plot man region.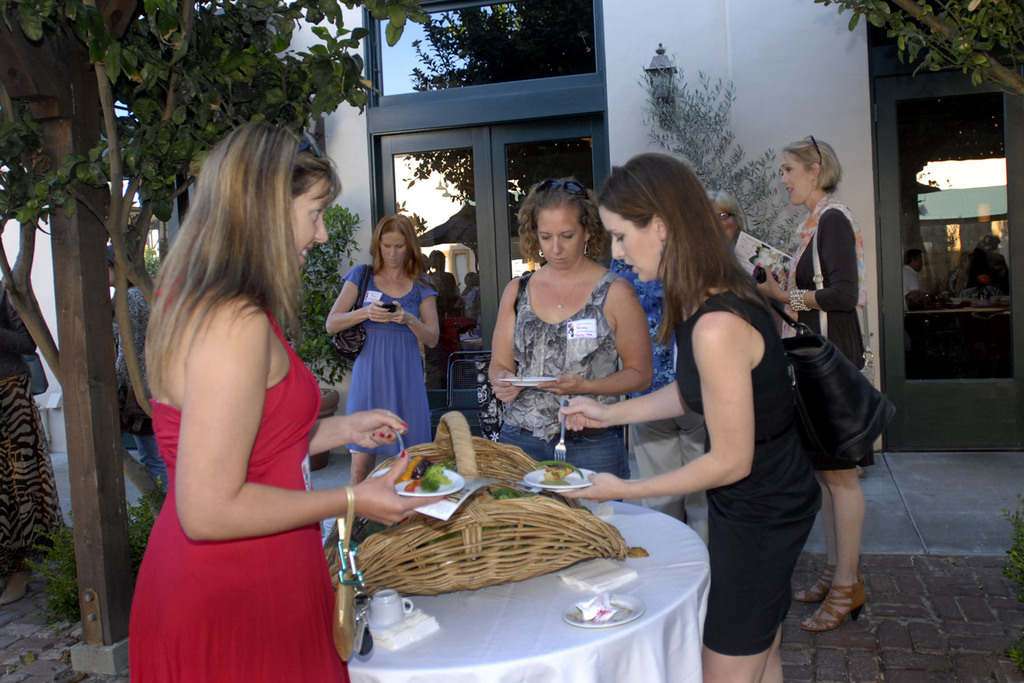
Plotted at crop(899, 248, 934, 311).
